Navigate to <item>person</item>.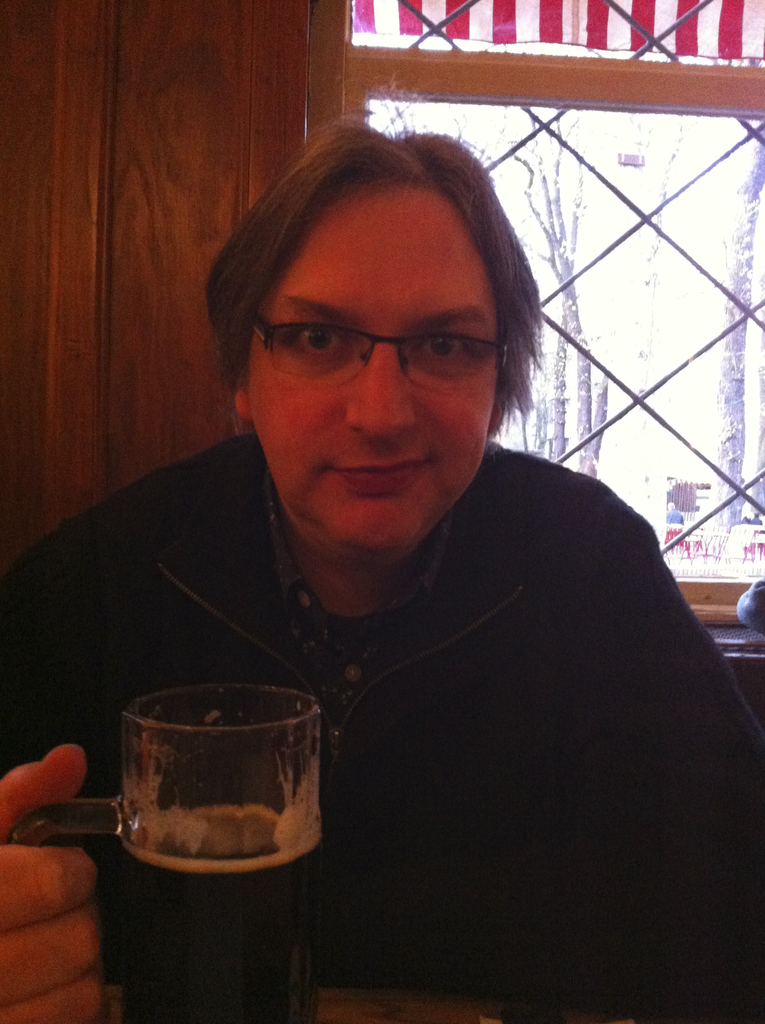
Navigation target: (left=0, top=94, right=763, bottom=1023).
